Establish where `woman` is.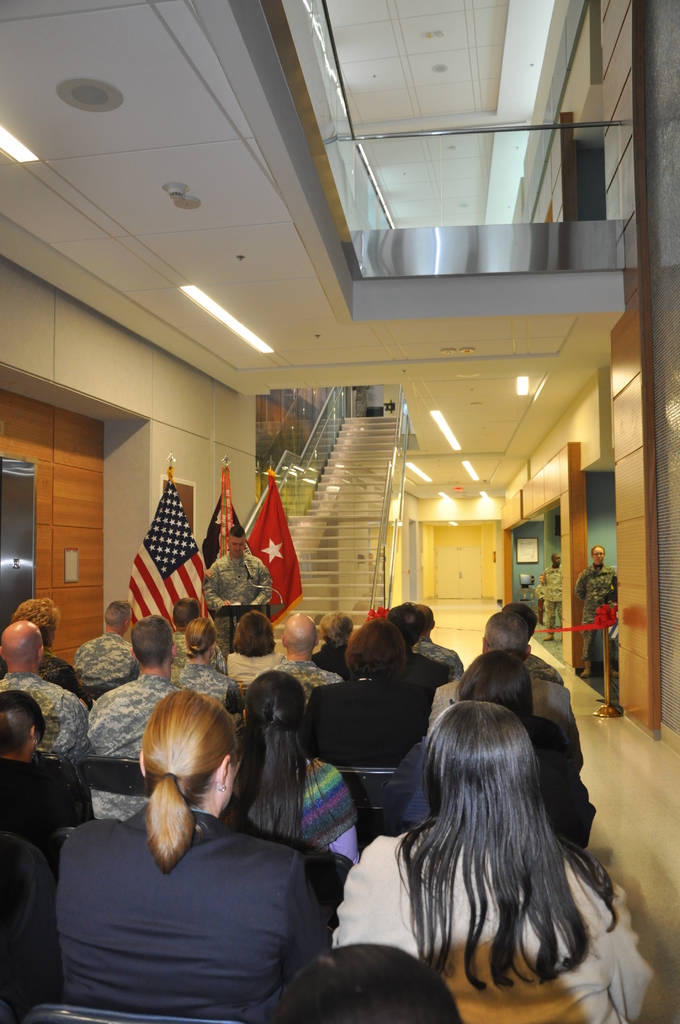
Established at box=[173, 613, 239, 703].
